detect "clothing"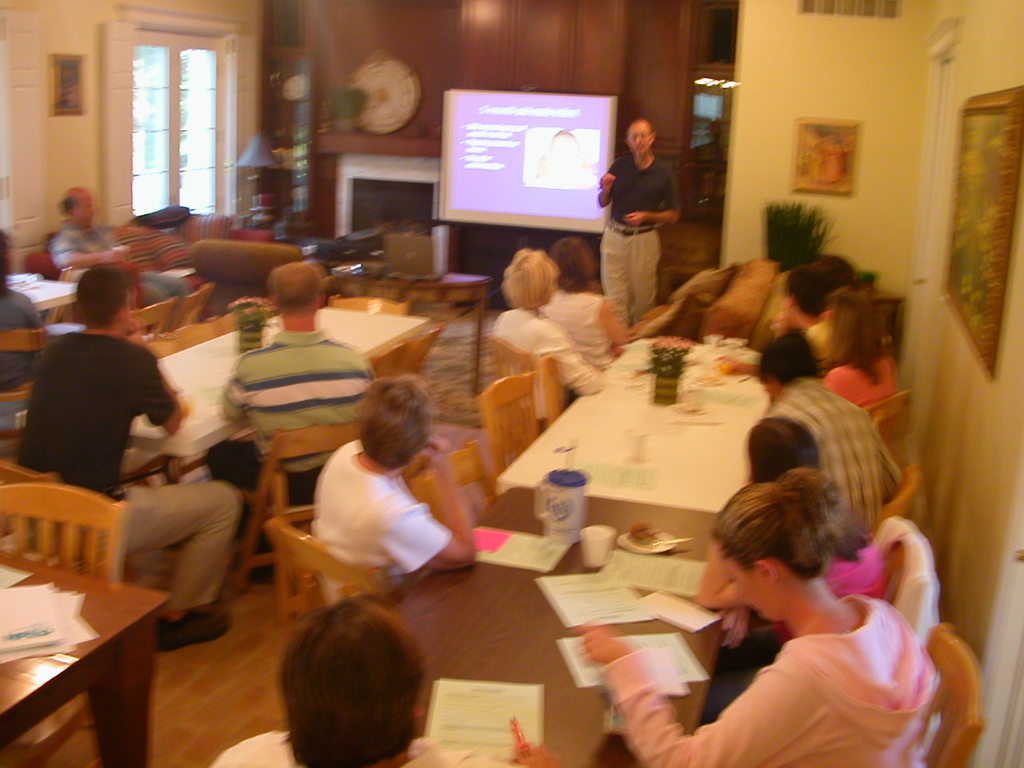
495/306/602/418
